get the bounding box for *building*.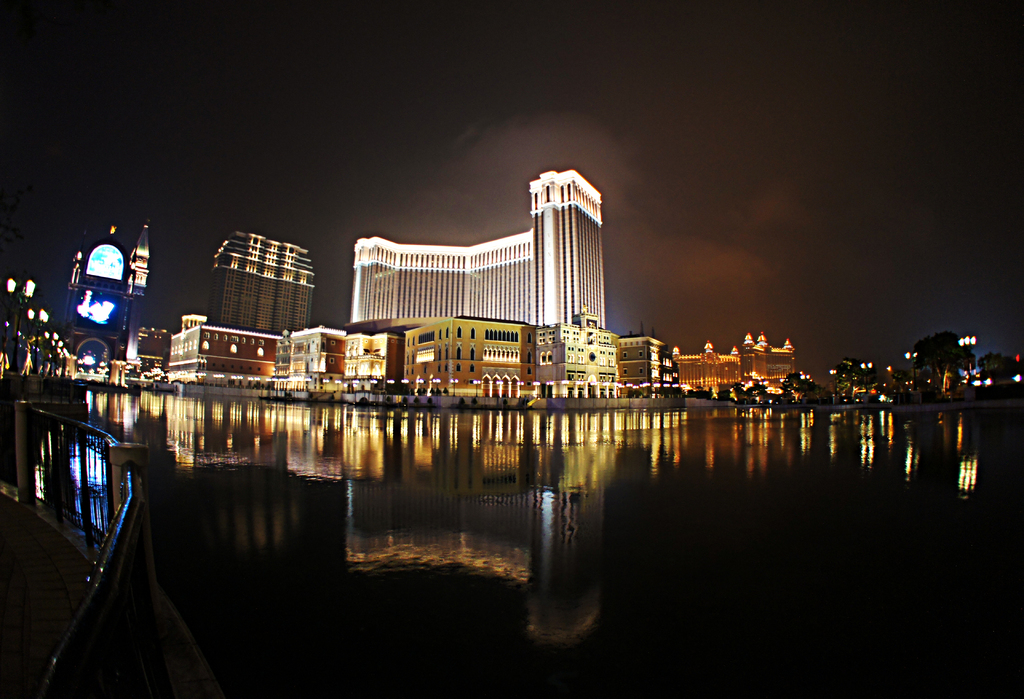
[355,167,604,330].
